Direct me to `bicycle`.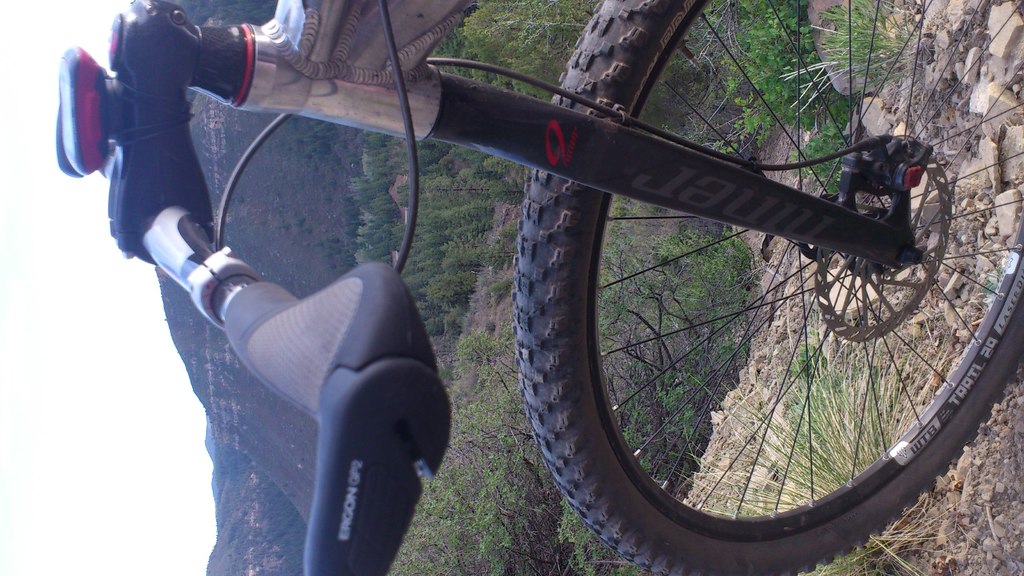
Direction: 122/0/1023/575.
